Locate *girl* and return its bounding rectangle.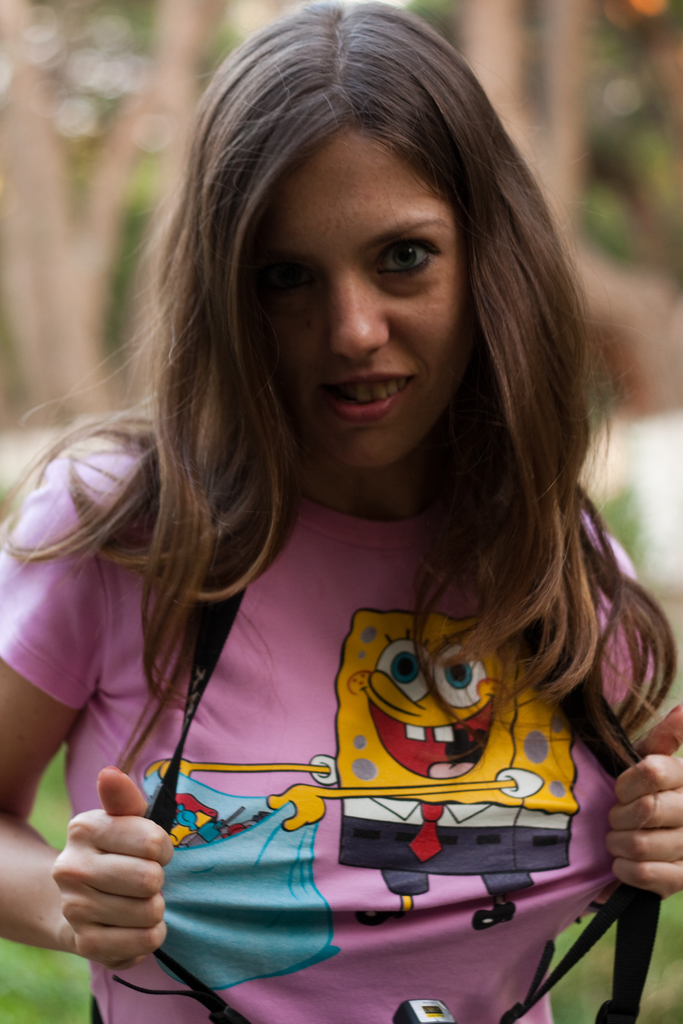
bbox=(0, 0, 682, 1023).
